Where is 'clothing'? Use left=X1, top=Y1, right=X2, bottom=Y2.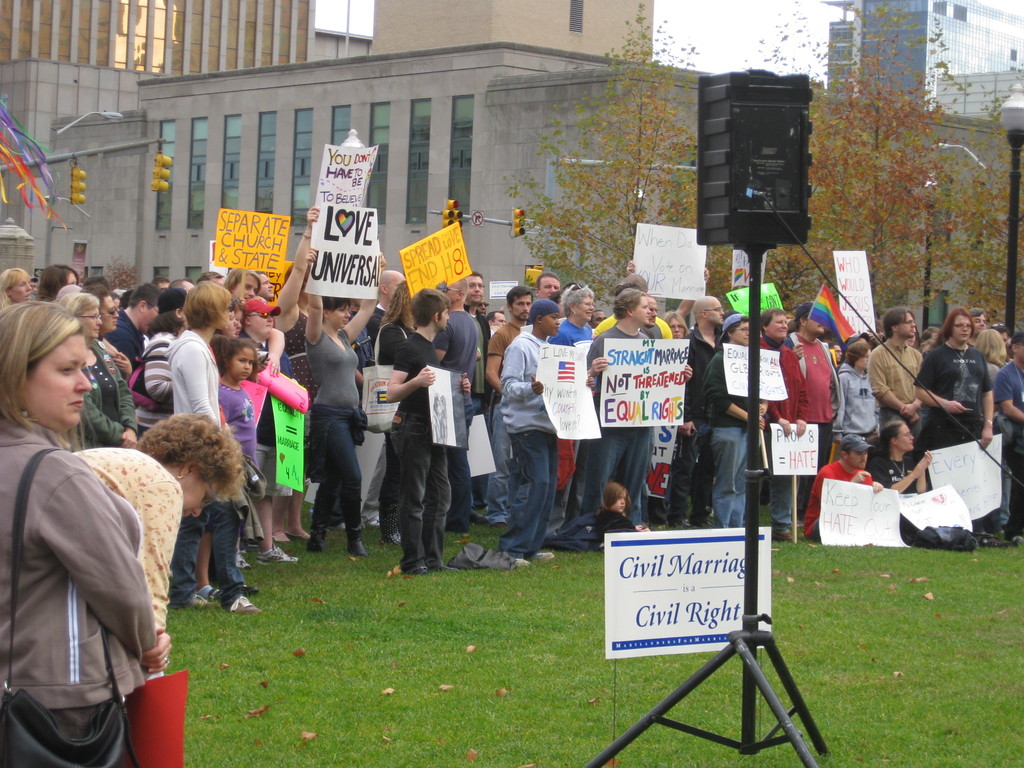
left=499, top=328, right=558, bottom=559.
